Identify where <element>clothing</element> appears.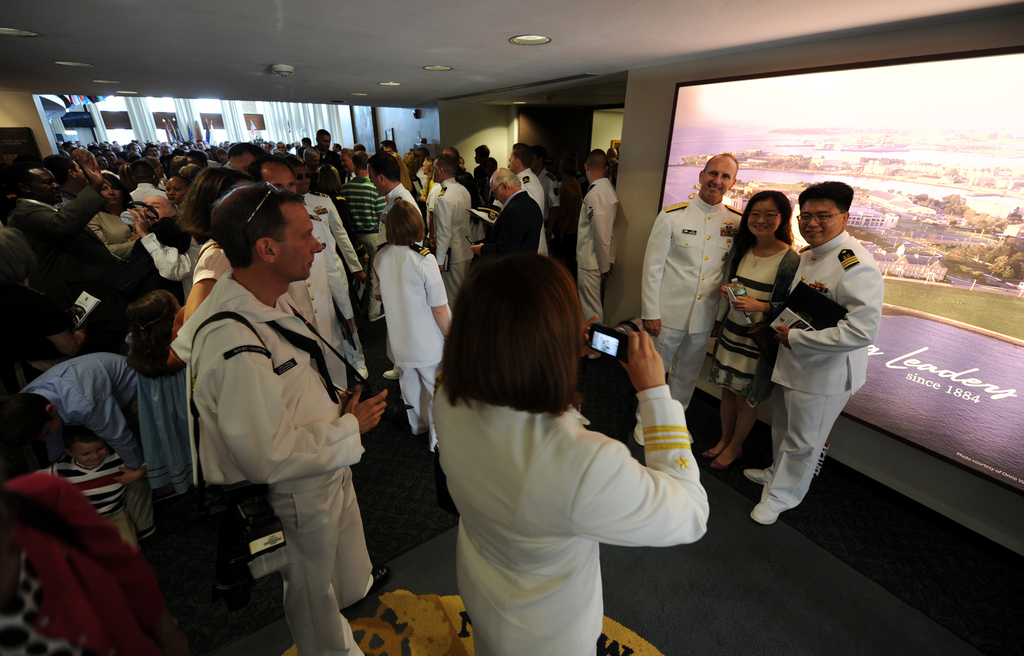
Appears at <box>367,242,456,455</box>.
